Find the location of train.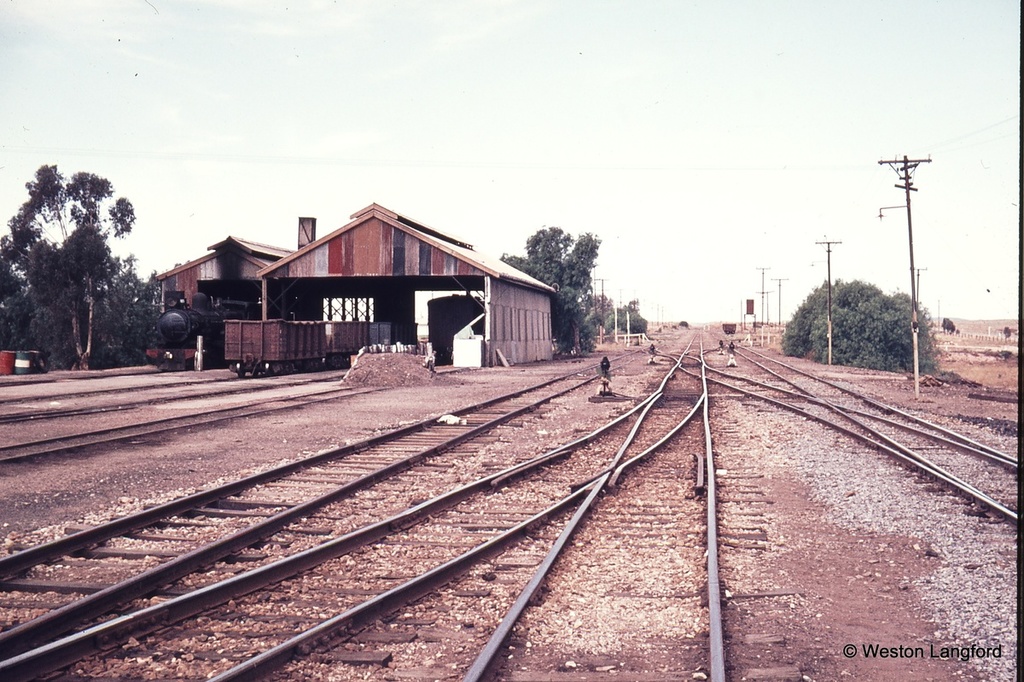
Location: (x1=145, y1=294, x2=254, y2=373).
